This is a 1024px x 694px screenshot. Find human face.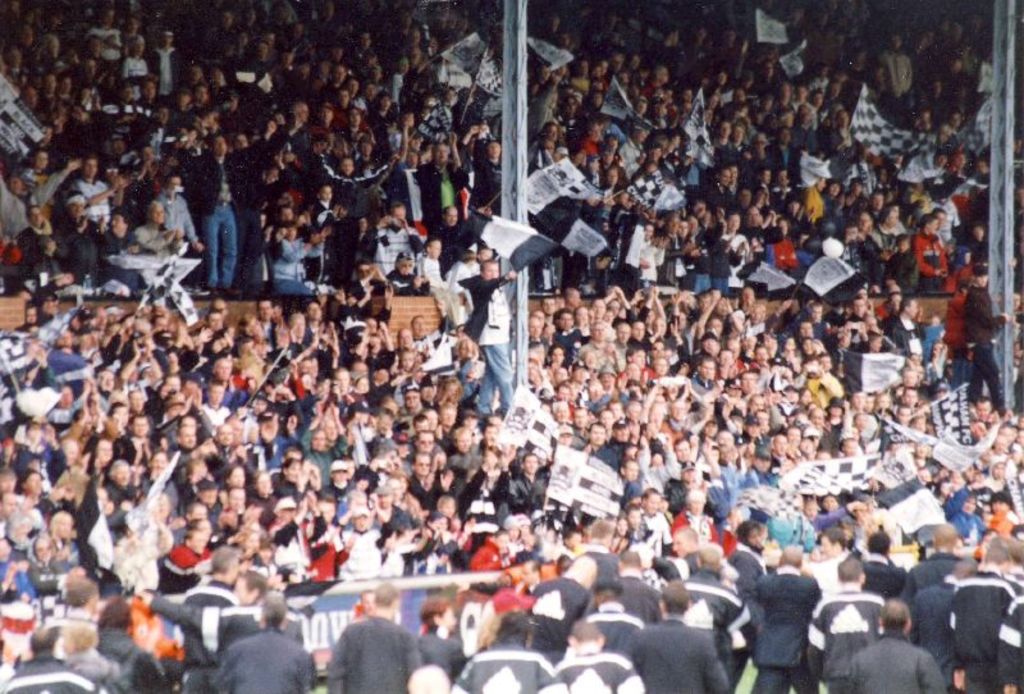
Bounding box: 435:143:449:164.
